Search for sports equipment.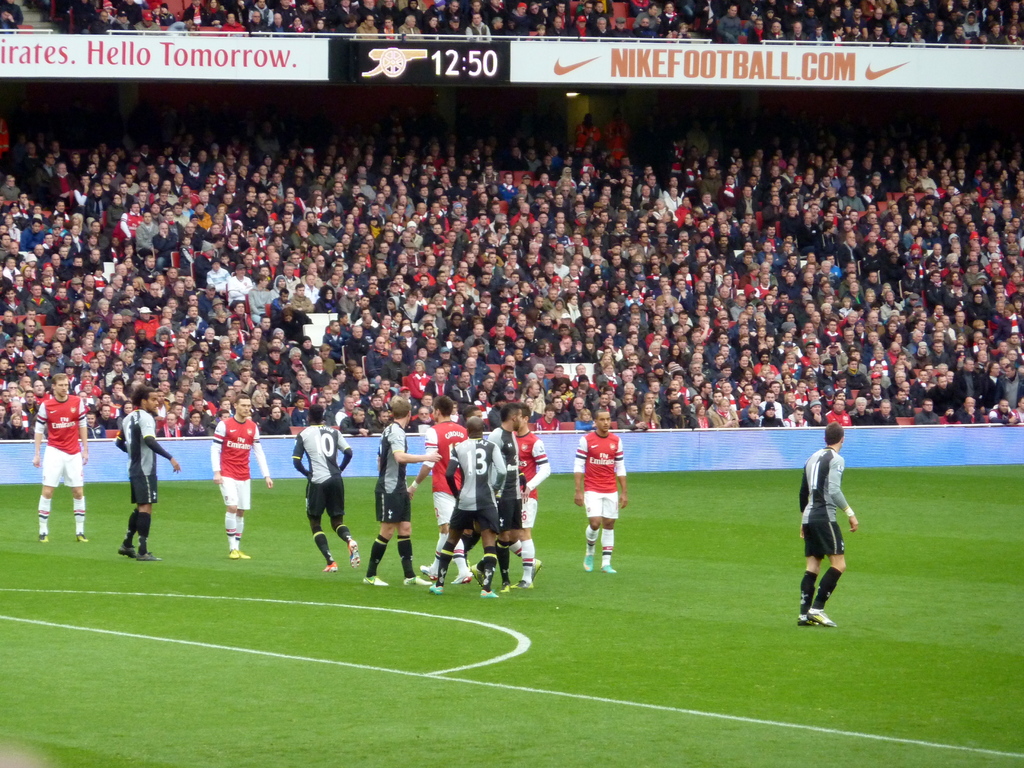
Found at [left=479, top=585, right=505, bottom=598].
